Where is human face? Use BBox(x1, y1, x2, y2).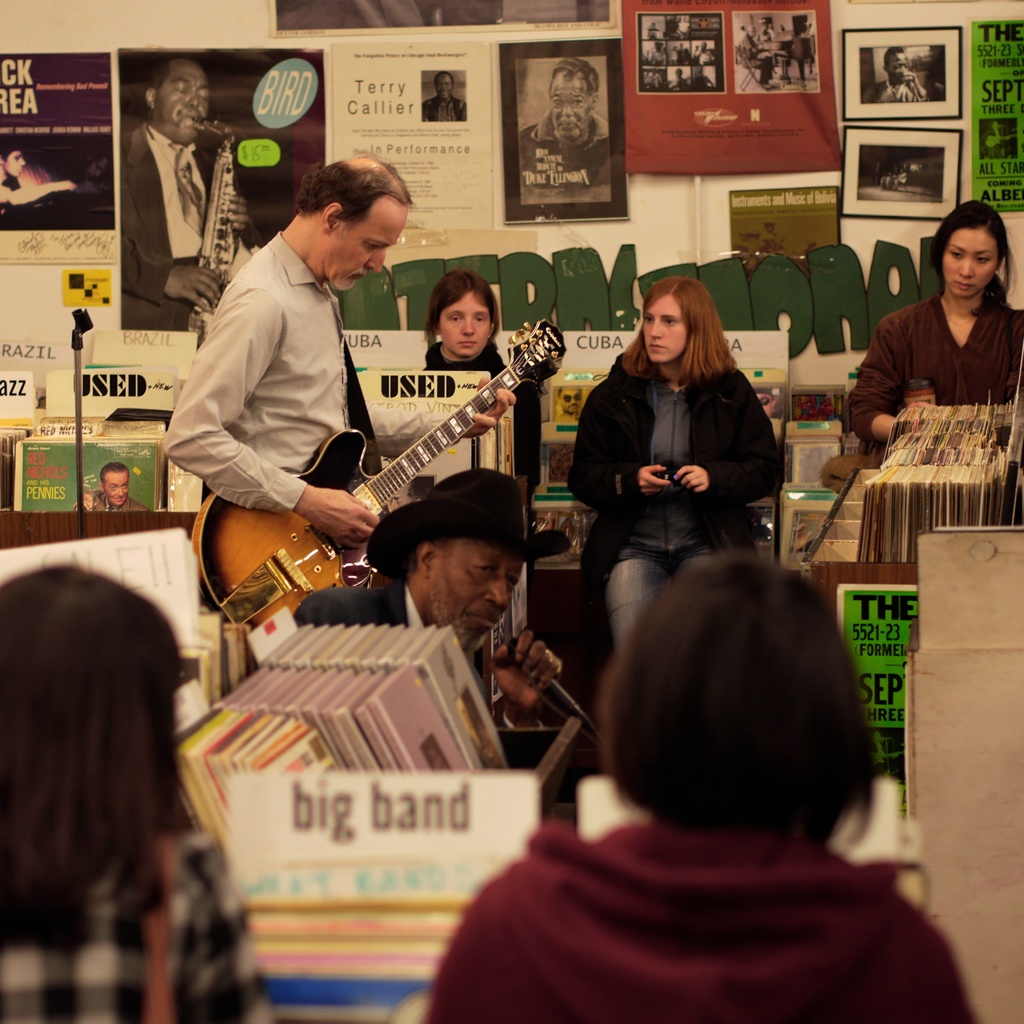
BBox(323, 171, 412, 285).
